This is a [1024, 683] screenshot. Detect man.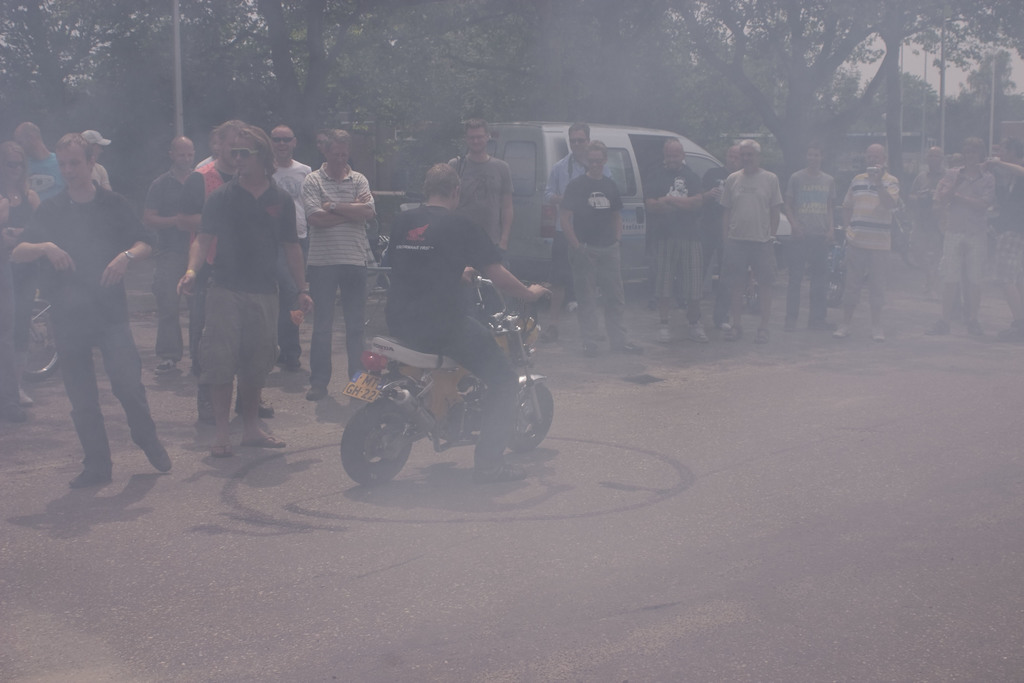
bbox=(781, 143, 835, 335).
